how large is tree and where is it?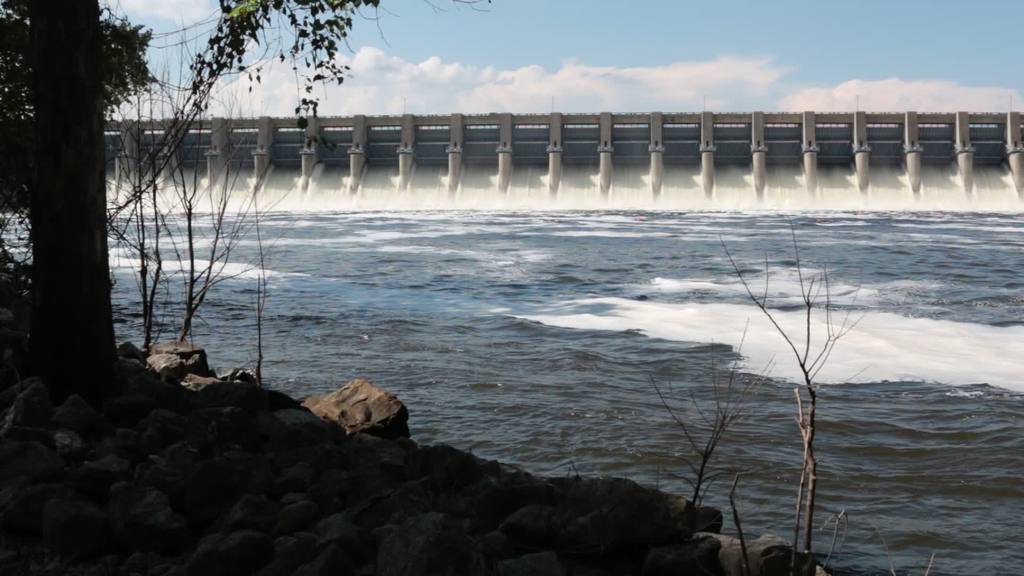
Bounding box: (111, 26, 271, 402).
